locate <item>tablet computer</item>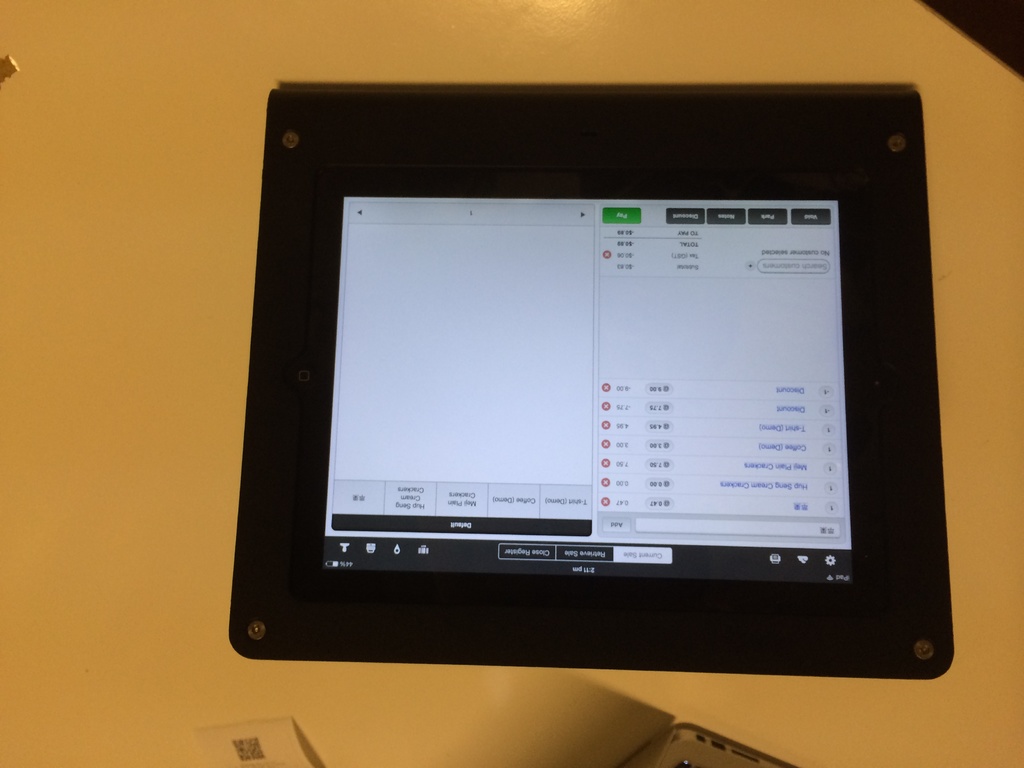
select_region(225, 90, 949, 680)
